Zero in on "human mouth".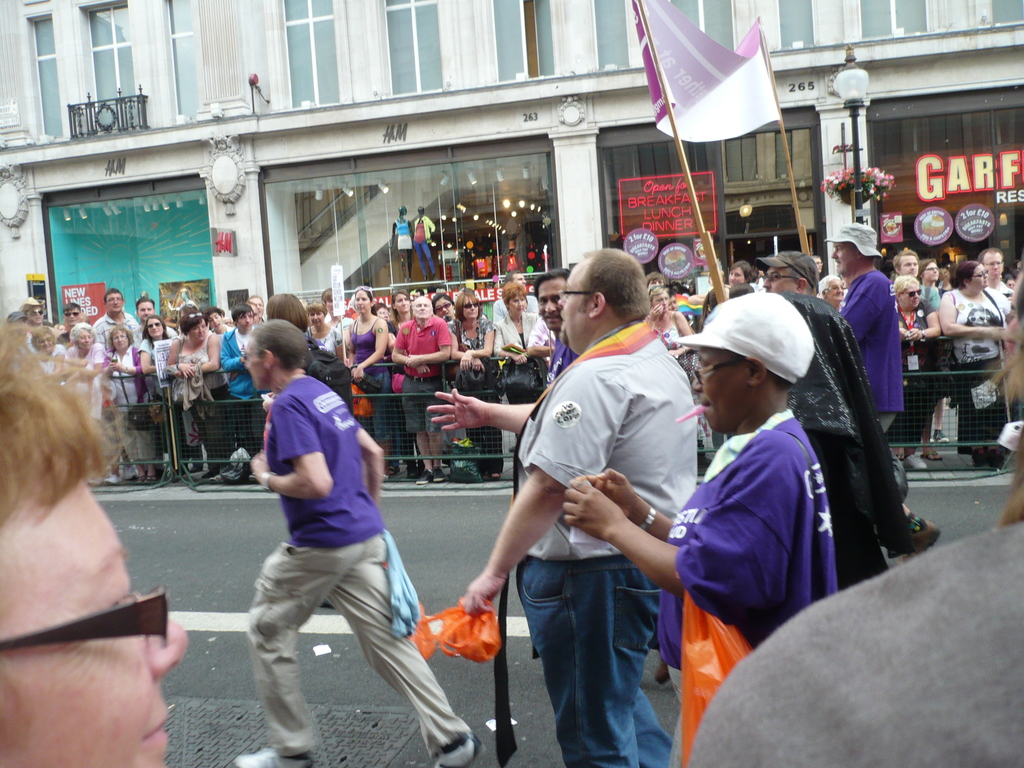
Zeroed in: select_region(992, 270, 999, 274).
